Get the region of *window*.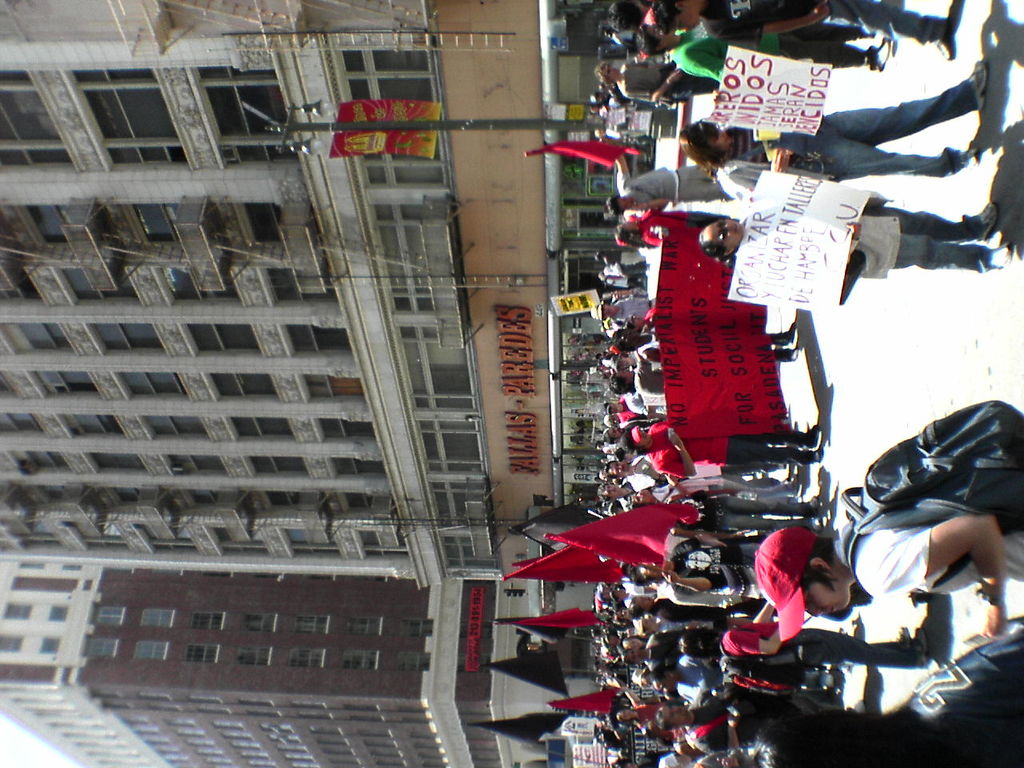
rect(70, 64, 188, 170).
